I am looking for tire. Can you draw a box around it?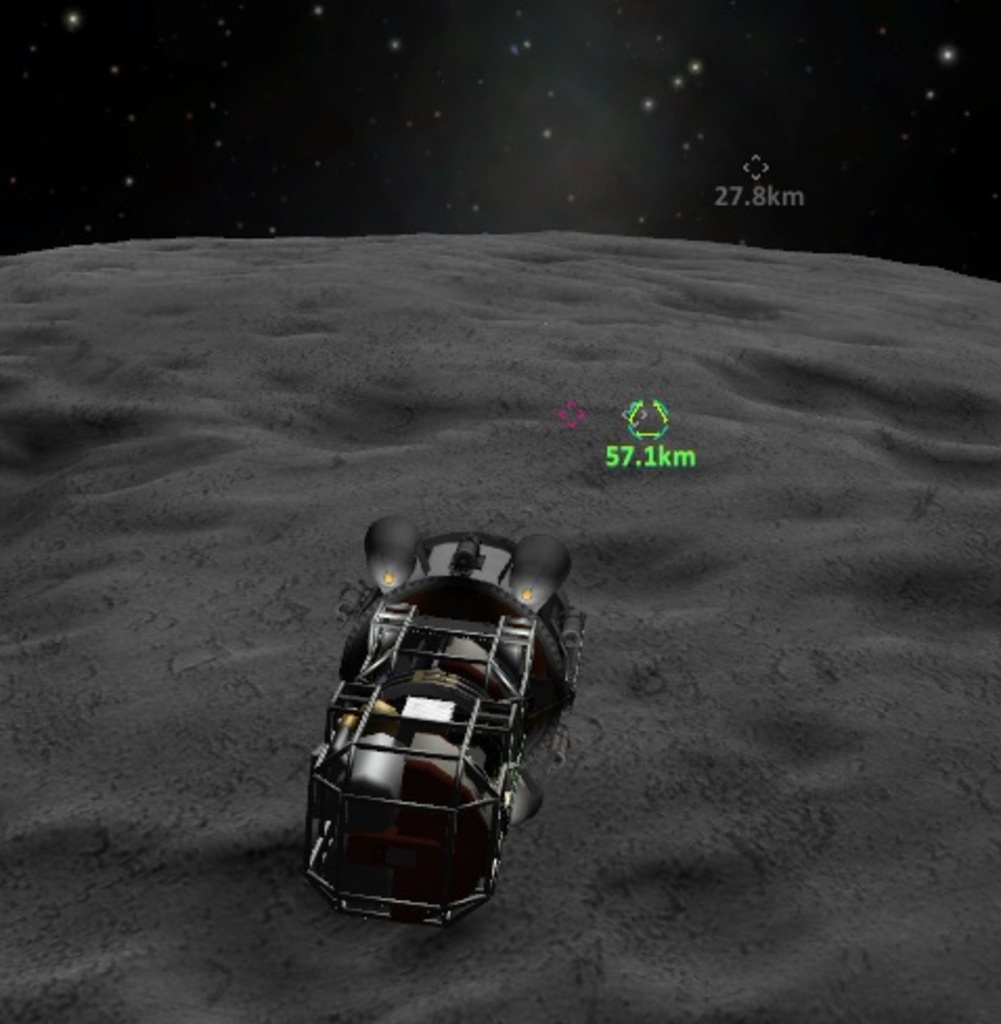
Sure, the bounding box is pyautogui.locateOnScreen(337, 576, 559, 708).
